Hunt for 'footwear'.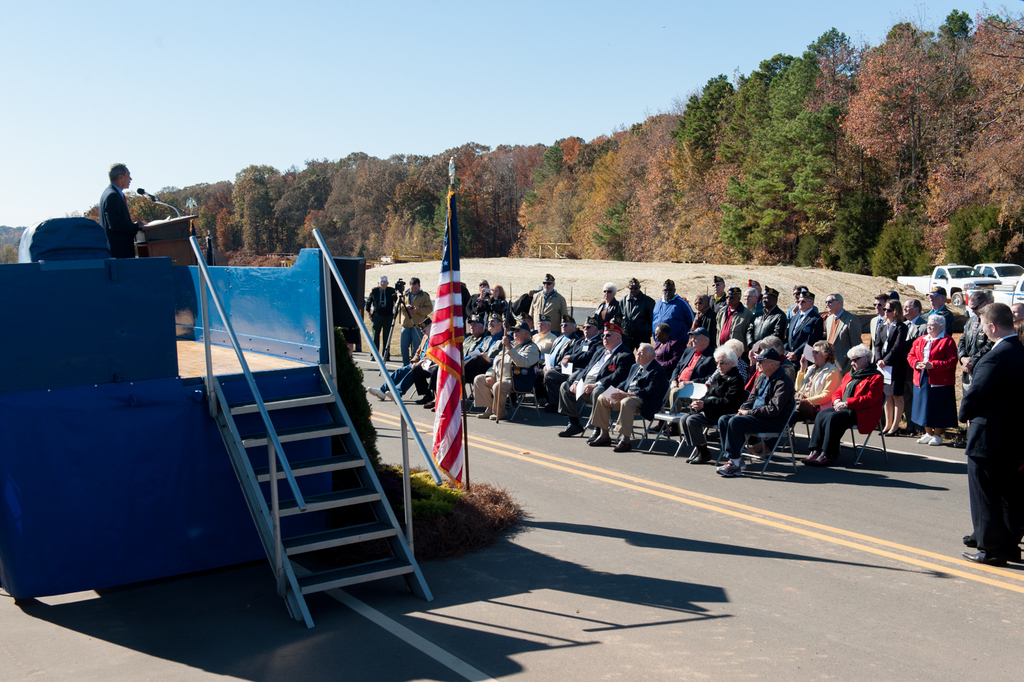
Hunted down at <region>801, 452, 811, 467</region>.
